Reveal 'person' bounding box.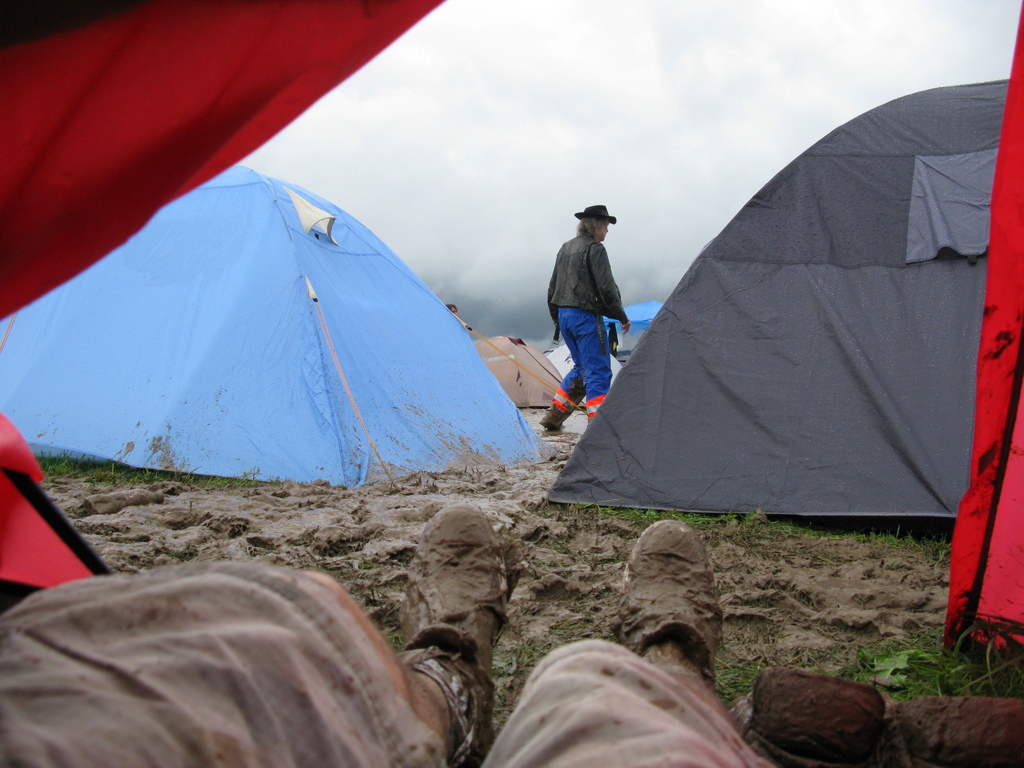
Revealed: box=[0, 500, 735, 767].
